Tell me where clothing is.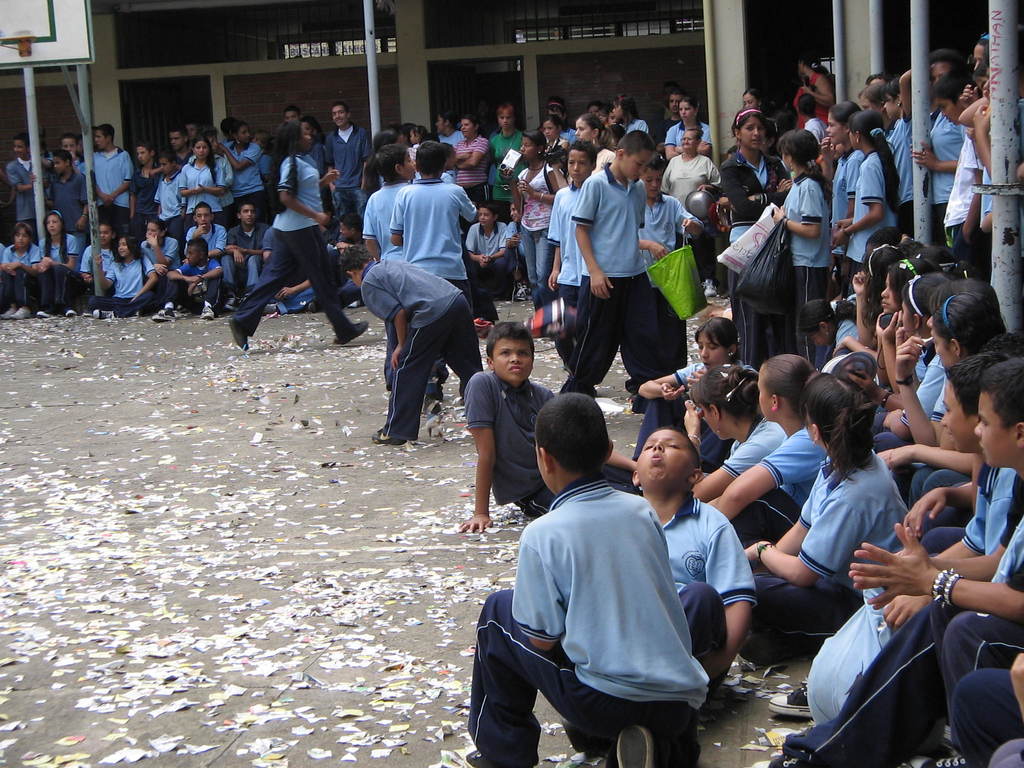
clothing is at left=2, top=158, right=44, bottom=240.
